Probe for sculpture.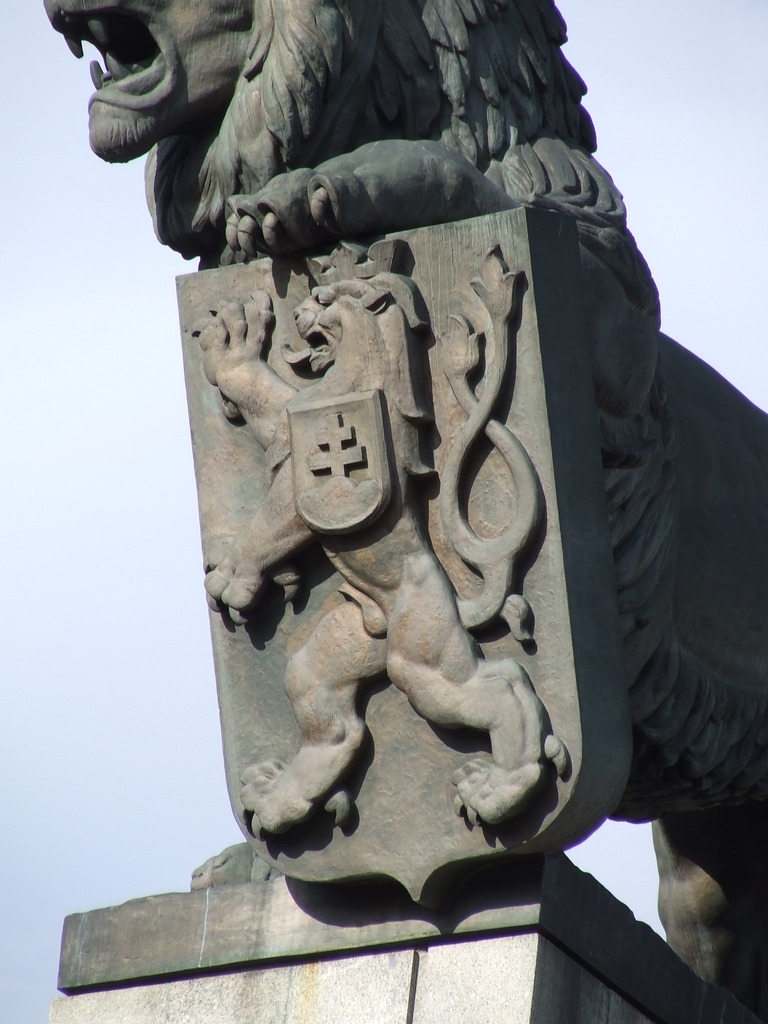
Probe result: box(35, 0, 767, 1023).
